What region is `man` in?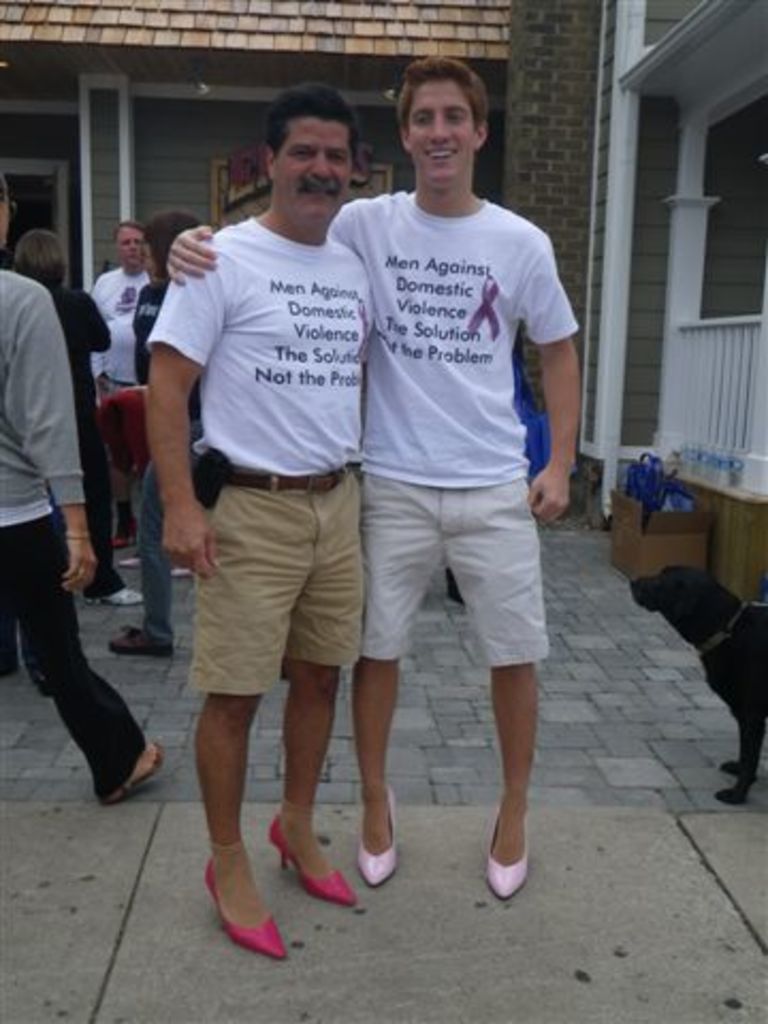
left=149, top=81, right=373, bottom=951.
